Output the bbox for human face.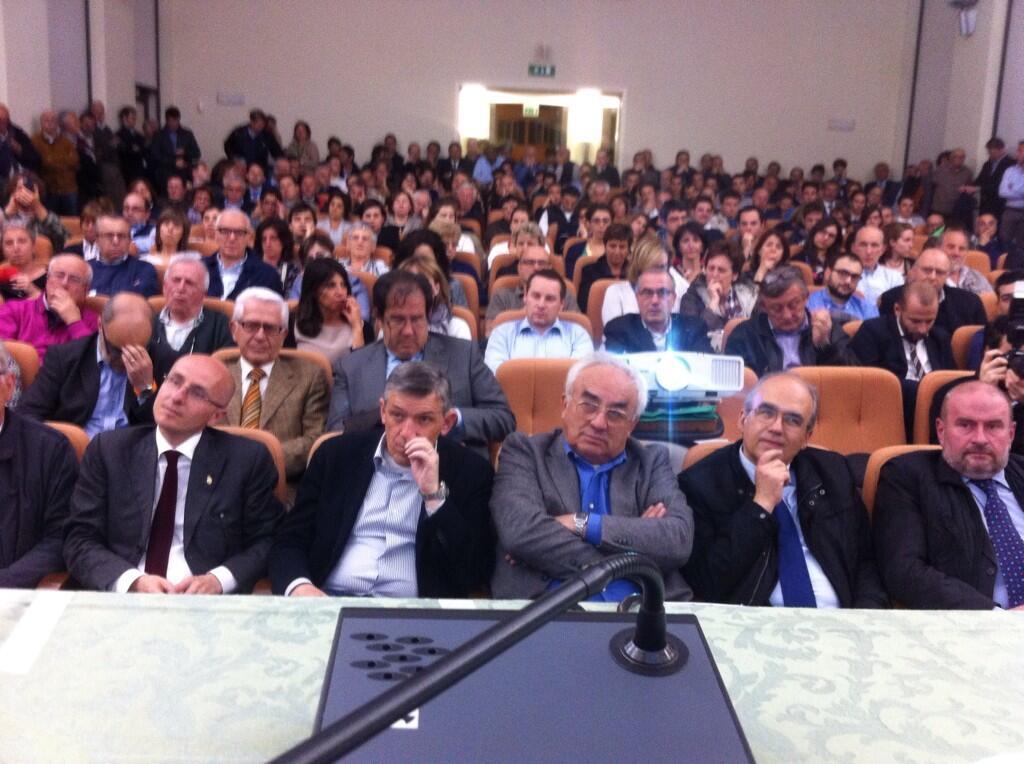
[left=350, top=227, right=375, bottom=256].
